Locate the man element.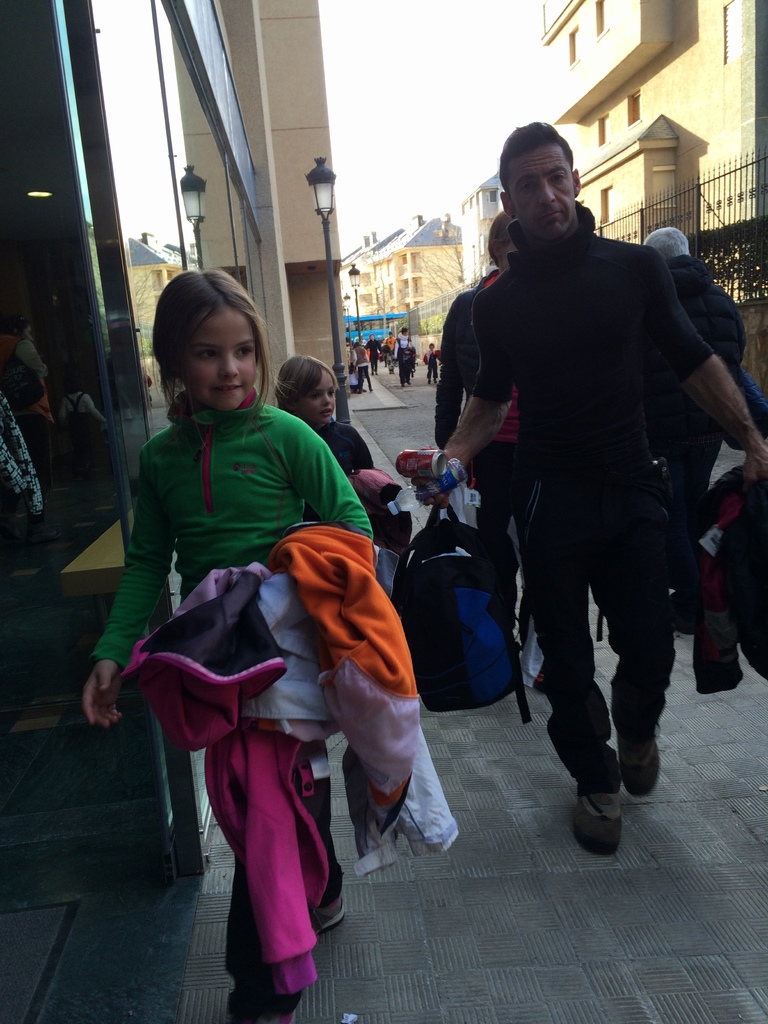
Element bbox: 363/333/385/377.
